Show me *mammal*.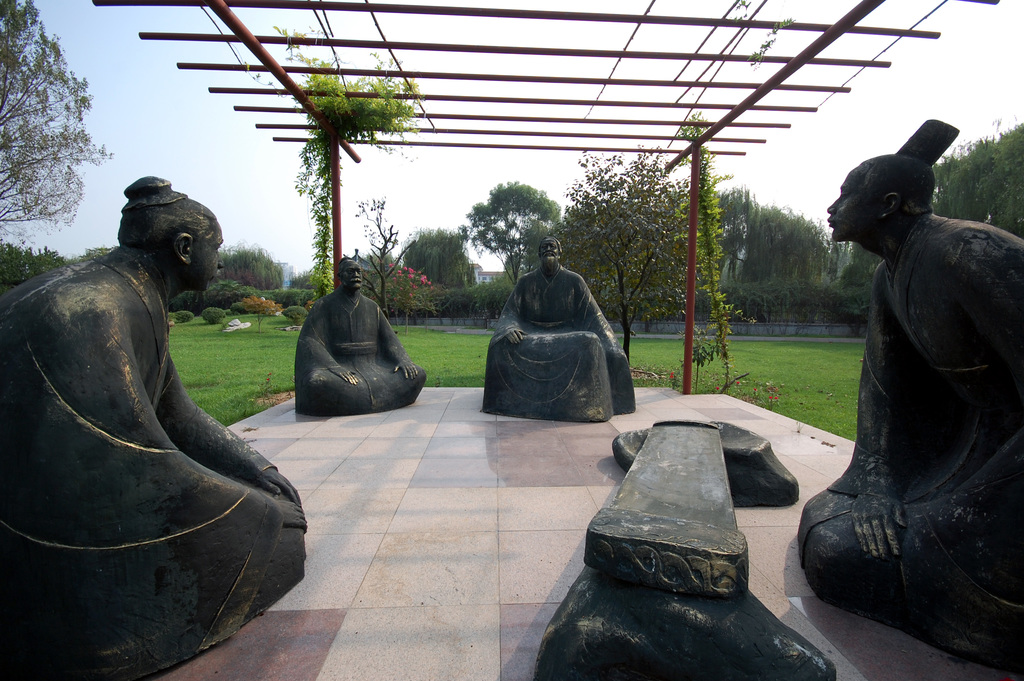
*mammal* is here: [0,165,307,680].
